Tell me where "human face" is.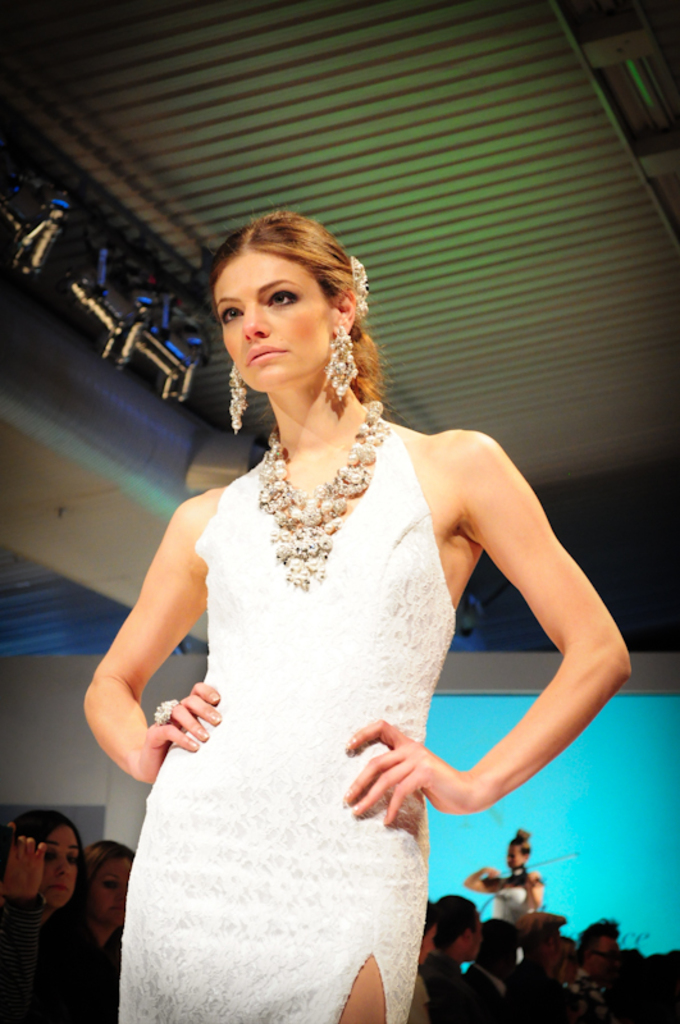
"human face" is at x1=45, y1=827, x2=81, y2=904.
